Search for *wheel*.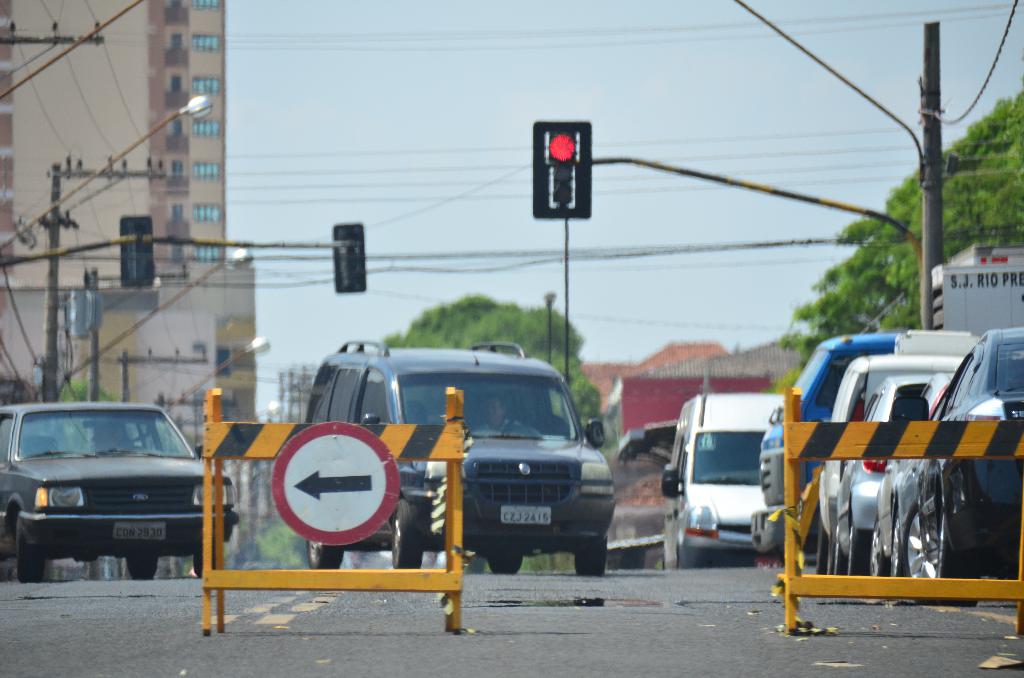
Found at (left=19, top=520, right=45, bottom=587).
